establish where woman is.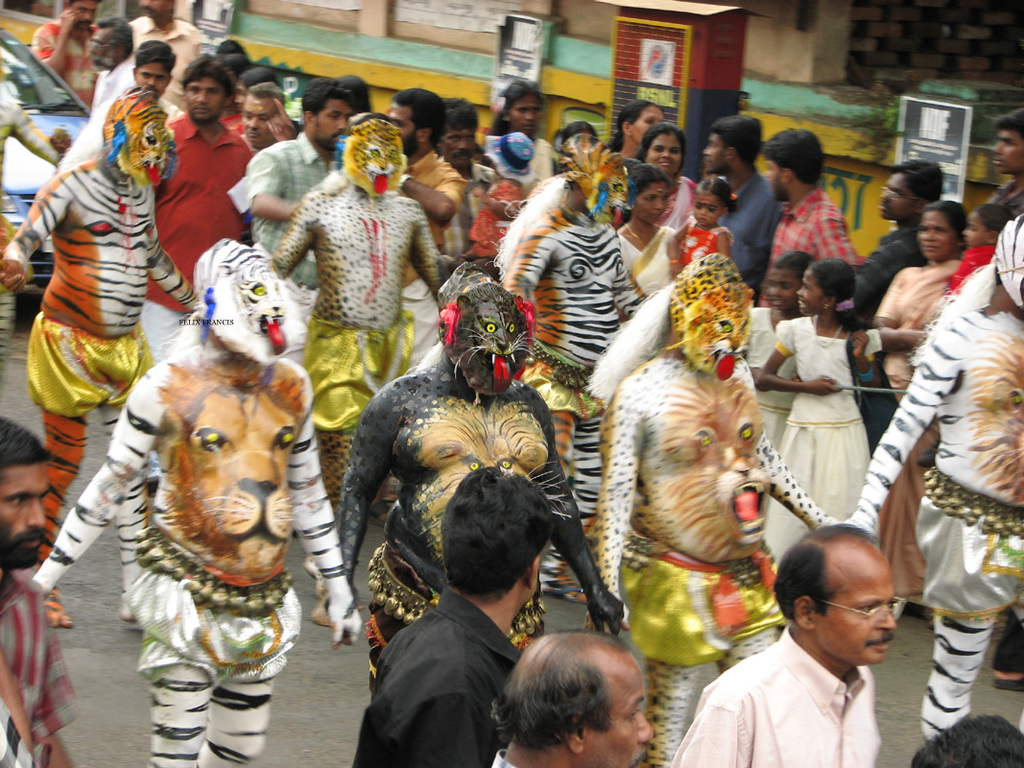
Established at 637 123 697 227.
